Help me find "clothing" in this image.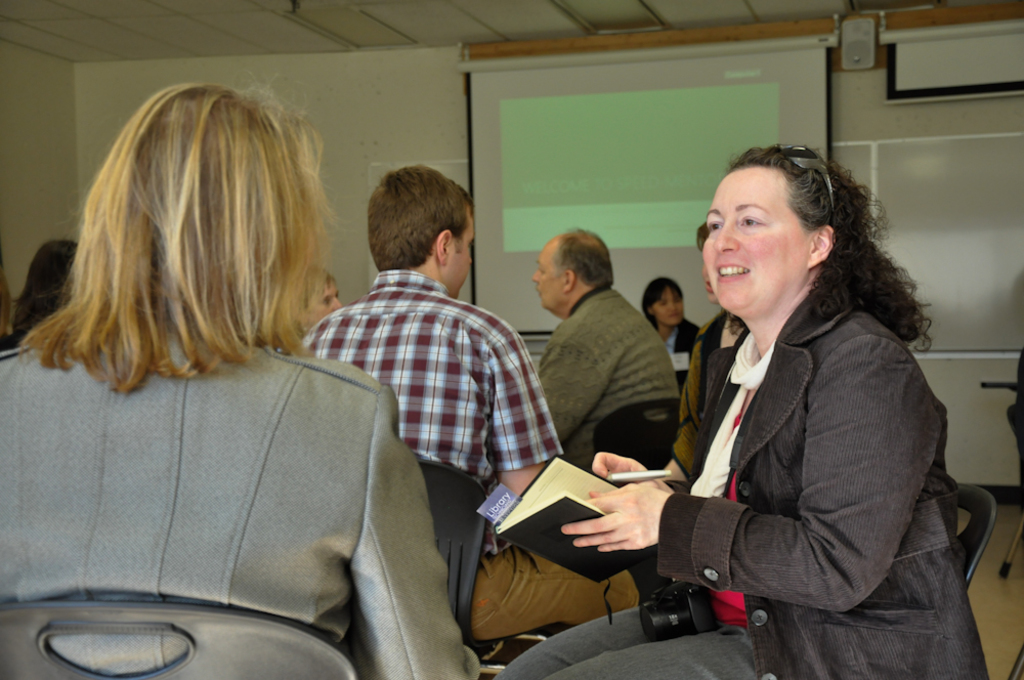
Found it: 0 322 477 679.
